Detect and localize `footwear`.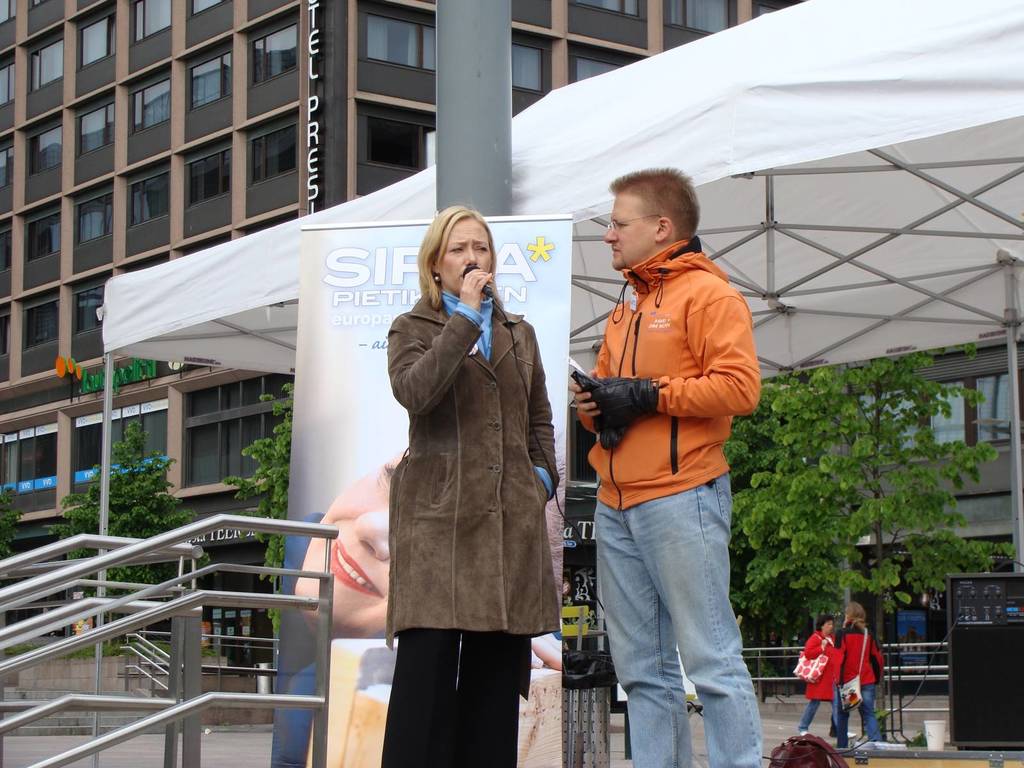
Localized at bbox=(799, 733, 808, 737).
